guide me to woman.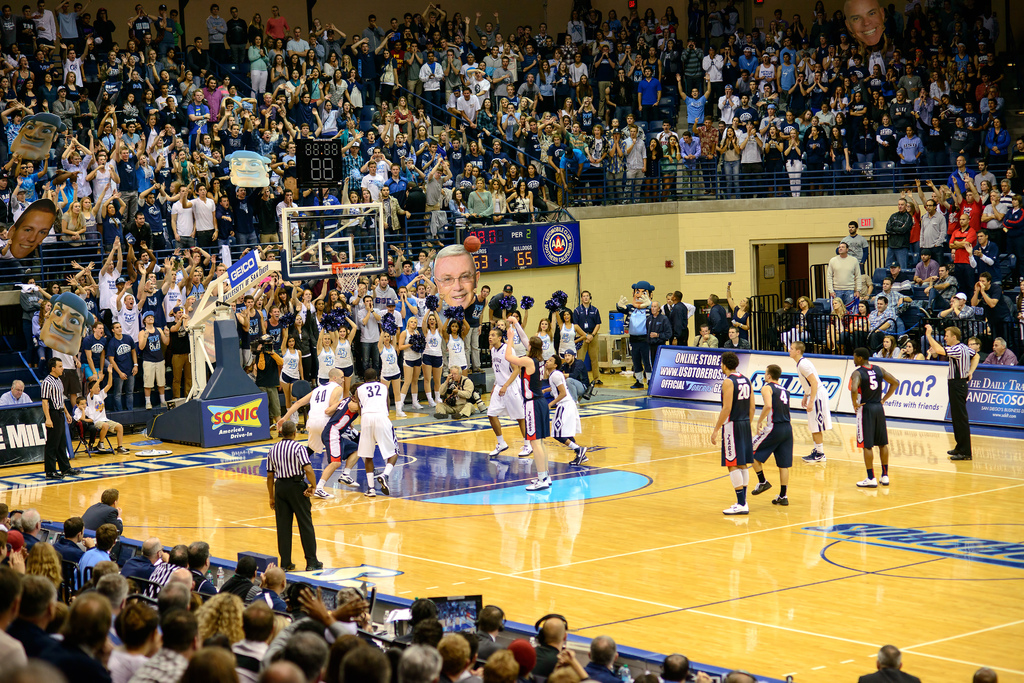
Guidance: x1=468 y1=179 x2=491 y2=217.
